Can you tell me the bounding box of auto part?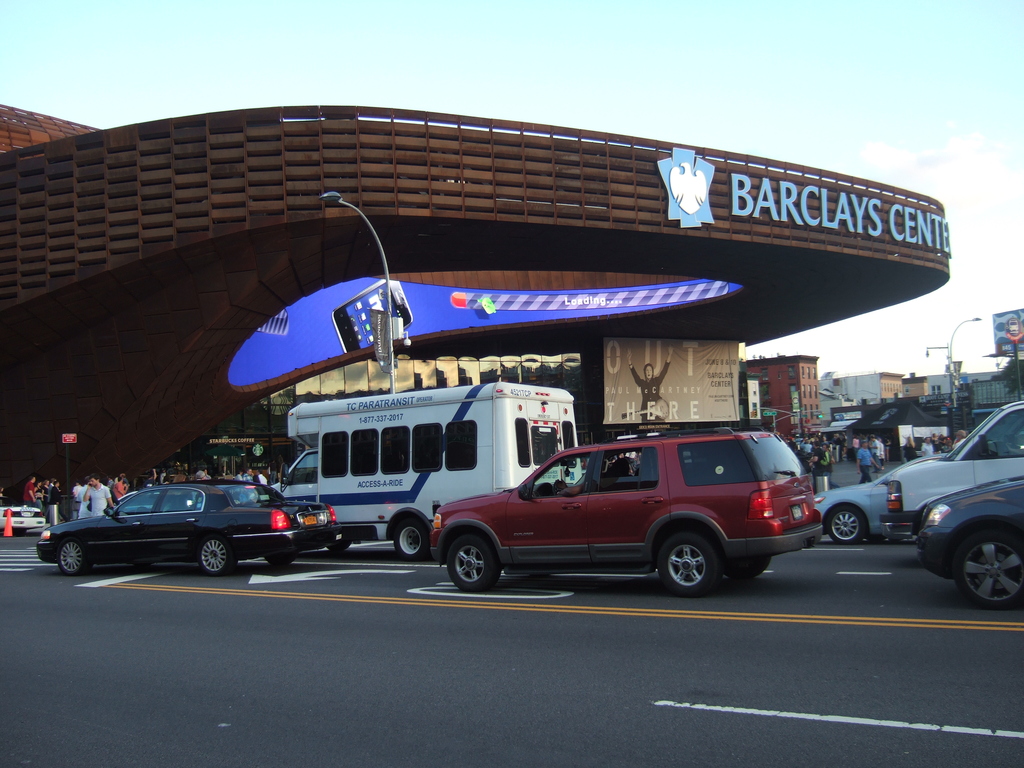
211:500:338:547.
